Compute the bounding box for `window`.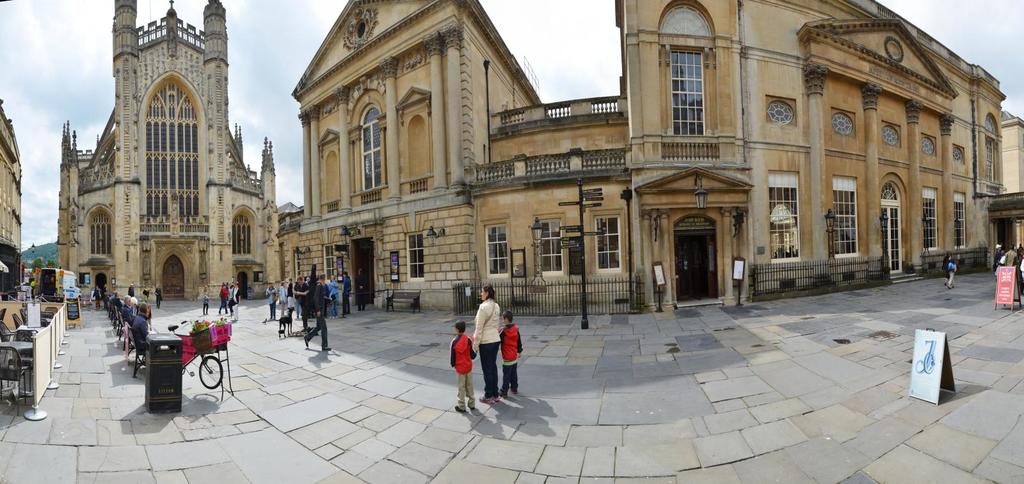
<region>231, 213, 250, 254</region>.
